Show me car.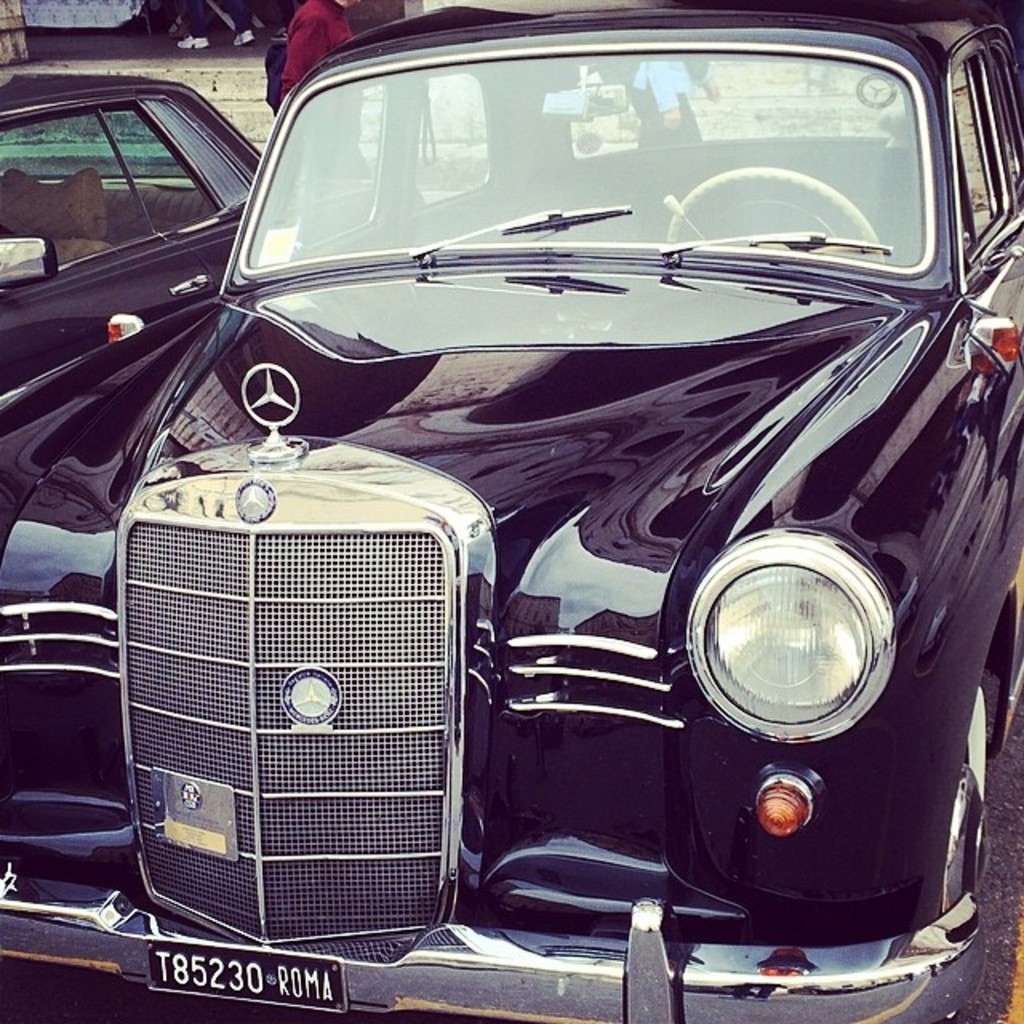
car is here: 0, 54, 262, 402.
